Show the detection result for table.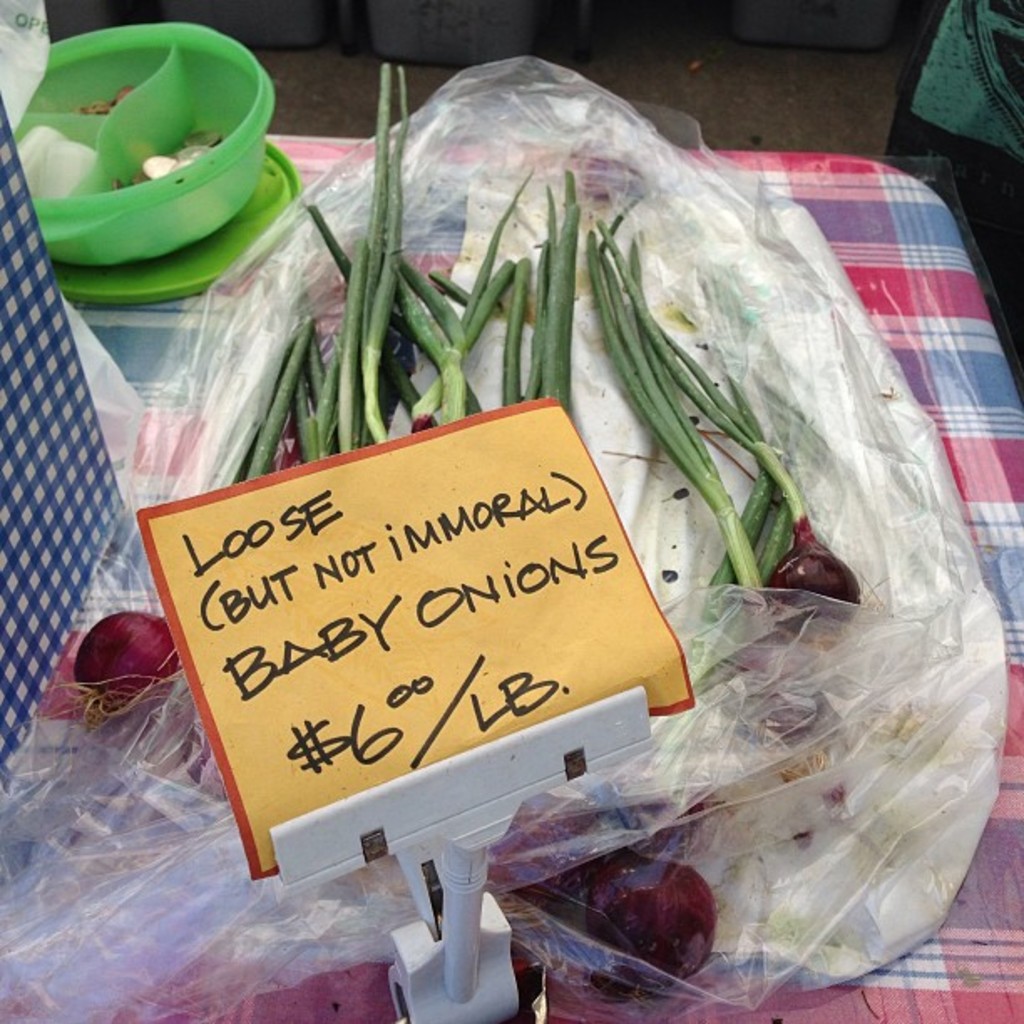
bbox=(0, 147, 1022, 1022).
